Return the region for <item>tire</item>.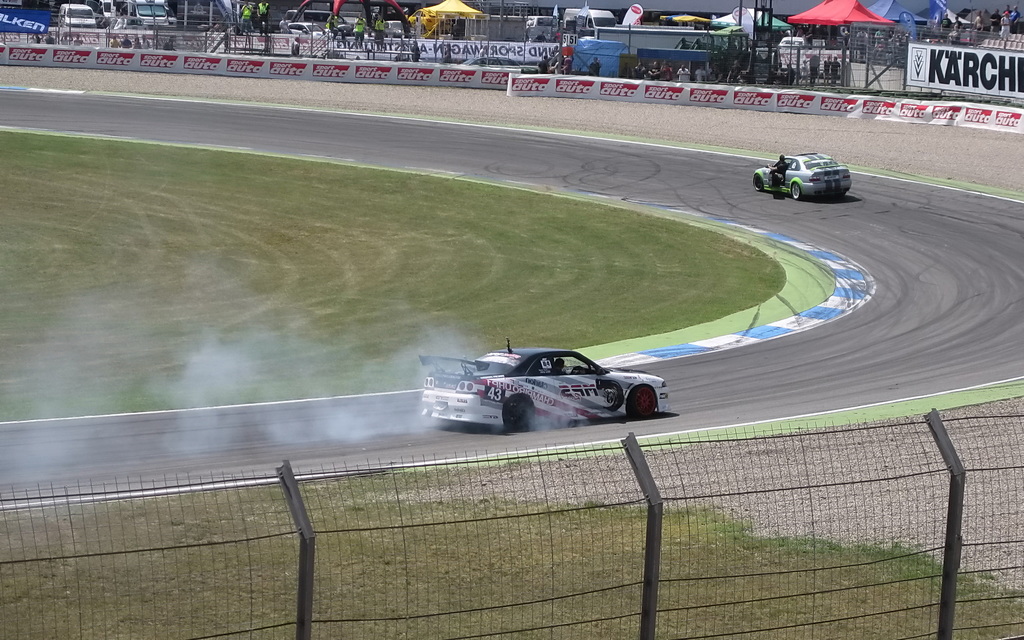
[x1=753, y1=174, x2=763, y2=189].
